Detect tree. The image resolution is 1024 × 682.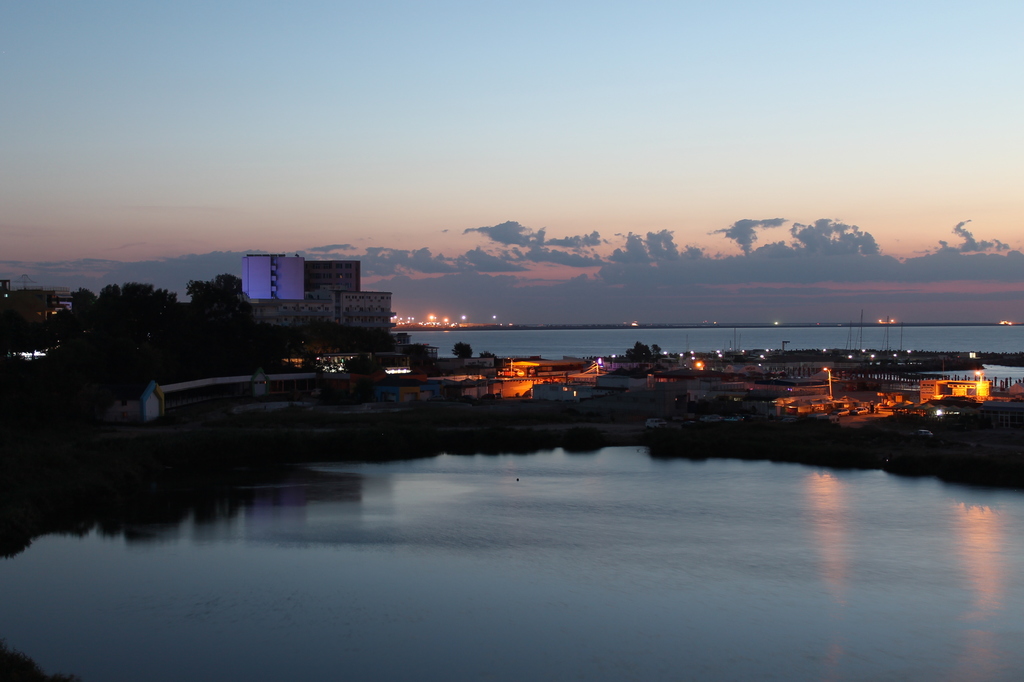
(left=156, top=268, right=247, bottom=346).
